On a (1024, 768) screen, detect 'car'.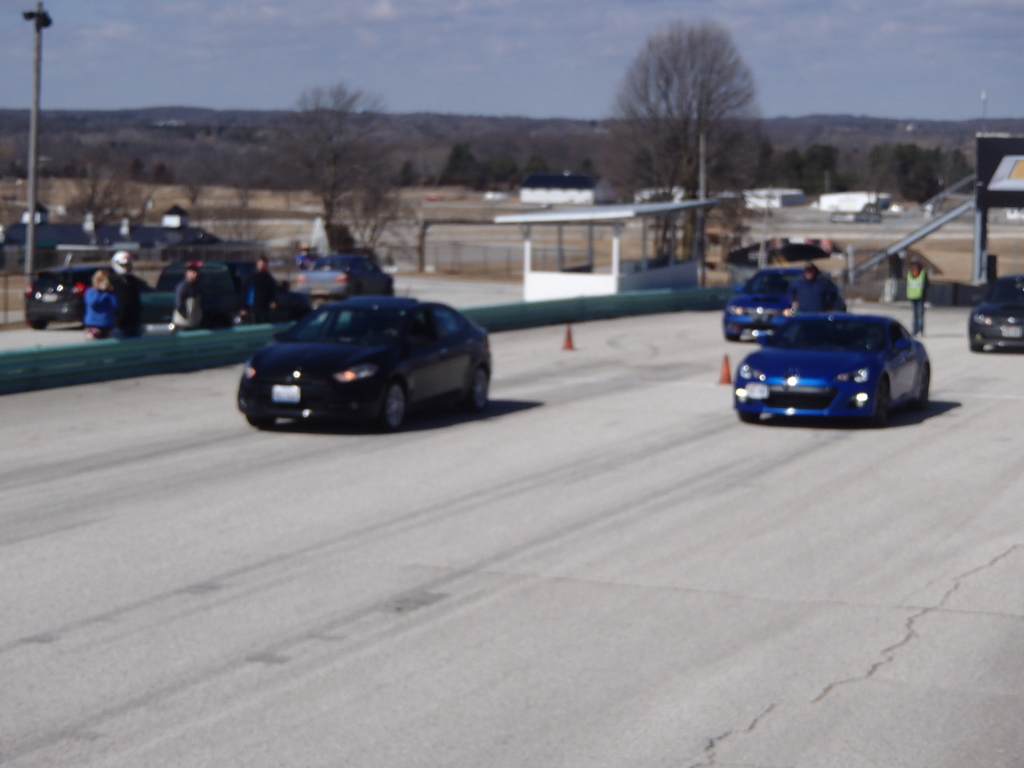
[966, 274, 1023, 355].
